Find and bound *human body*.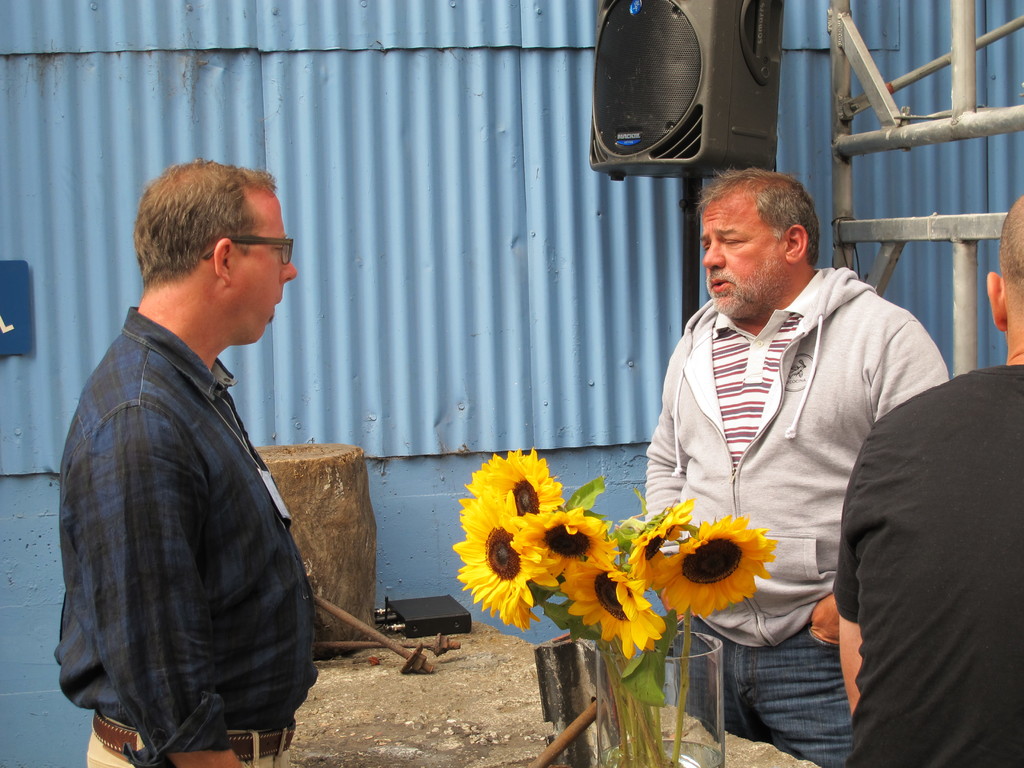
Bound: (637,260,950,767).
